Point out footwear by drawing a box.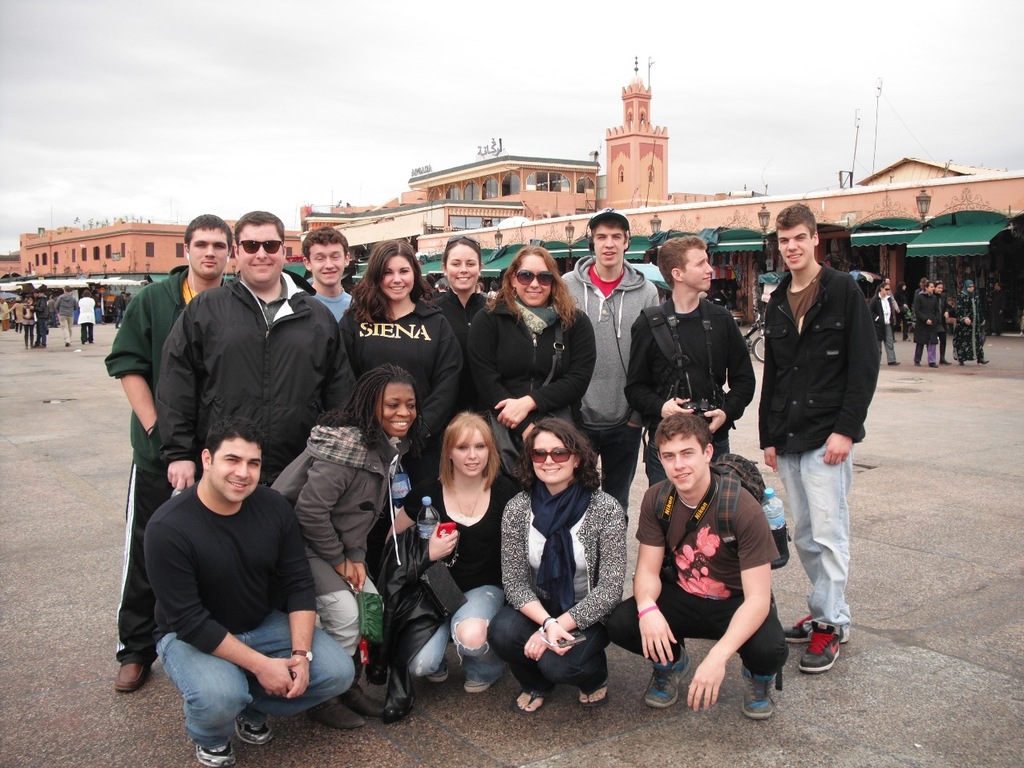
[x1=115, y1=661, x2=148, y2=690].
